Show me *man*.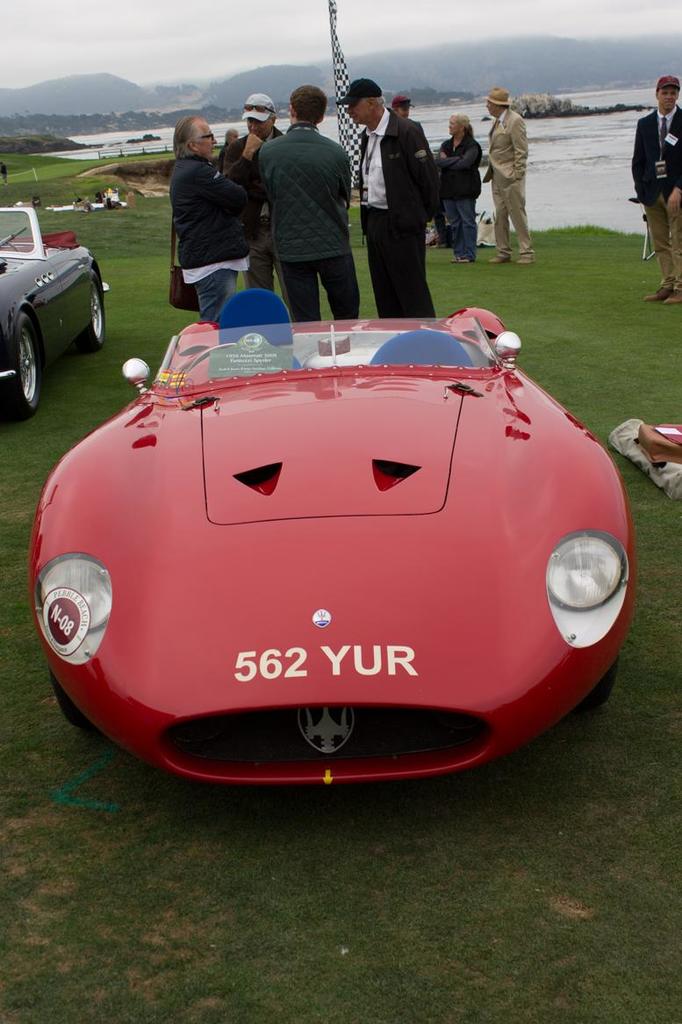
*man* is here: 168/109/254/321.
